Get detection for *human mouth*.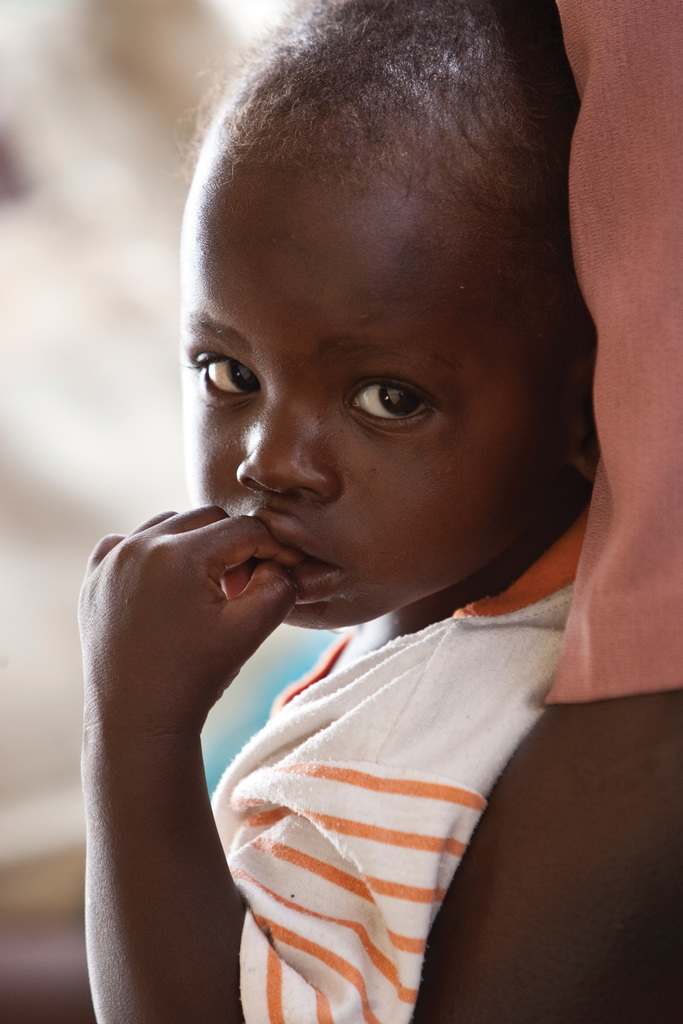
Detection: left=244, top=501, right=338, bottom=602.
